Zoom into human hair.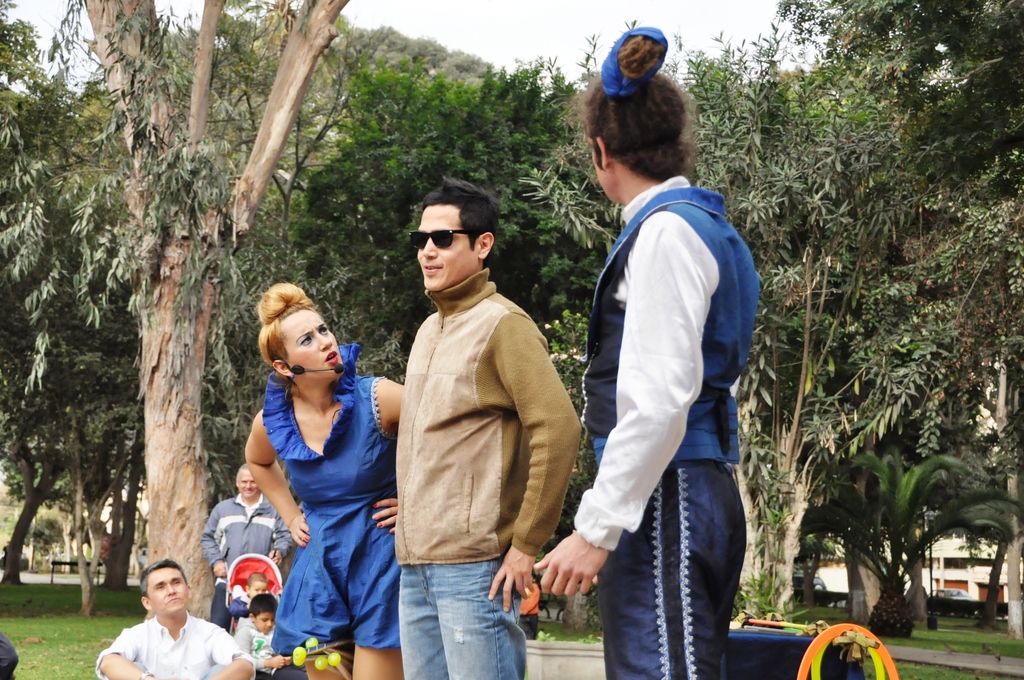
Zoom target: left=250, top=592, right=278, bottom=618.
